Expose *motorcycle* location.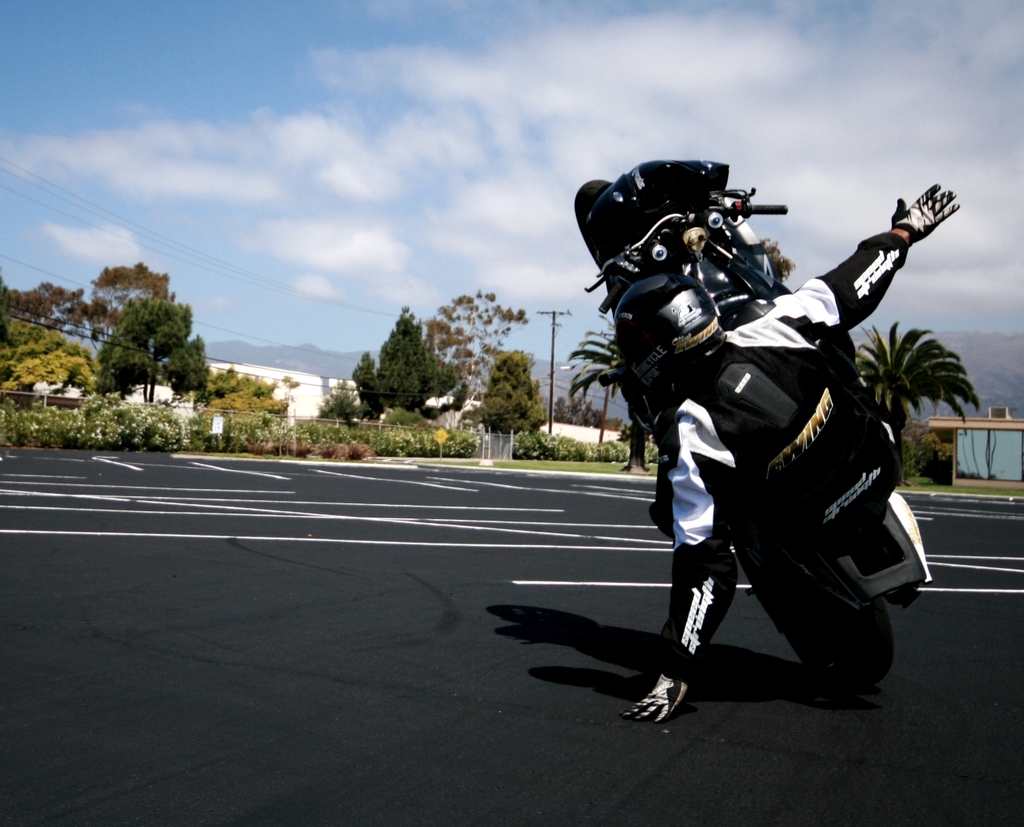
Exposed at left=563, top=224, right=917, bottom=655.
